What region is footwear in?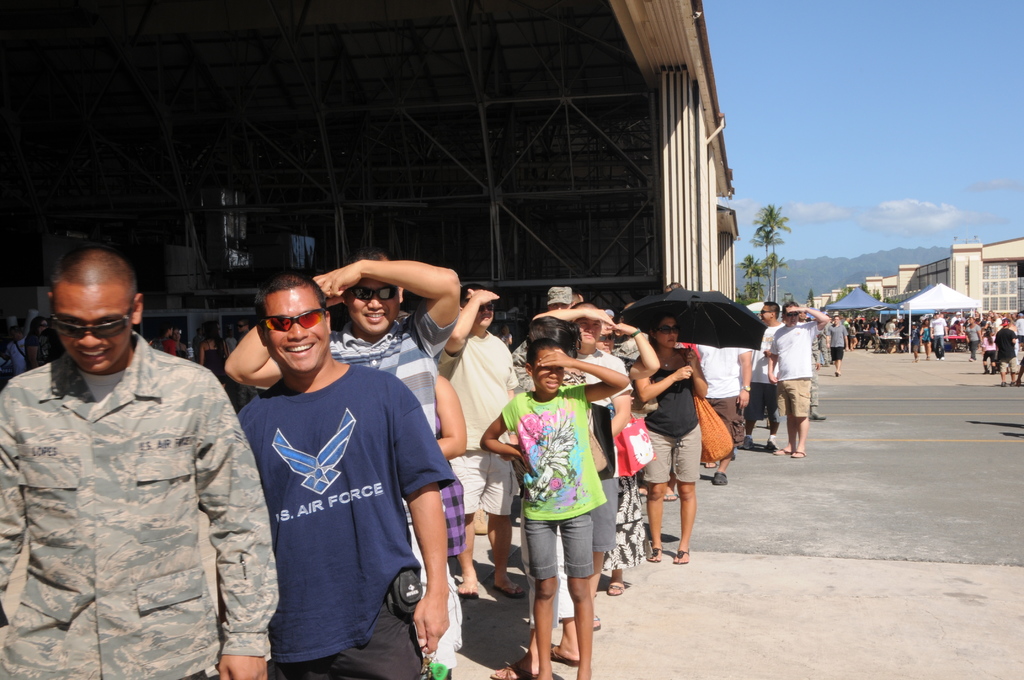
(x1=705, y1=462, x2=715, y2=467).
